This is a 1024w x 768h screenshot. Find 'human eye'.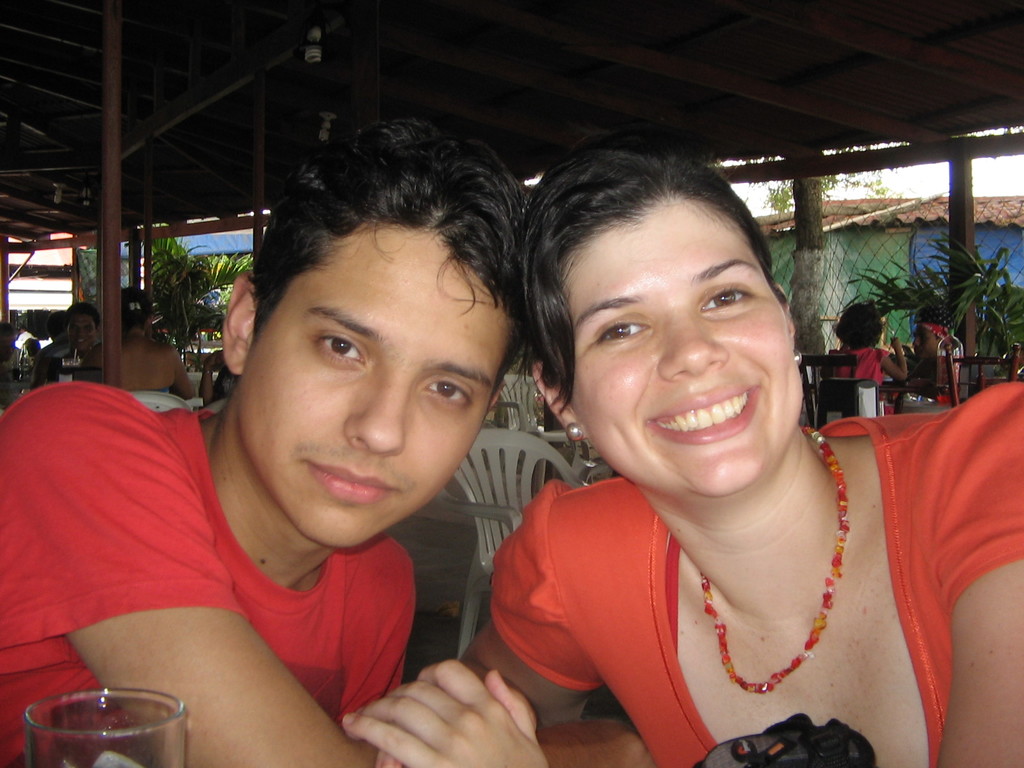
Bounding box: [left=419, top=371, right=475, bottom=410].
